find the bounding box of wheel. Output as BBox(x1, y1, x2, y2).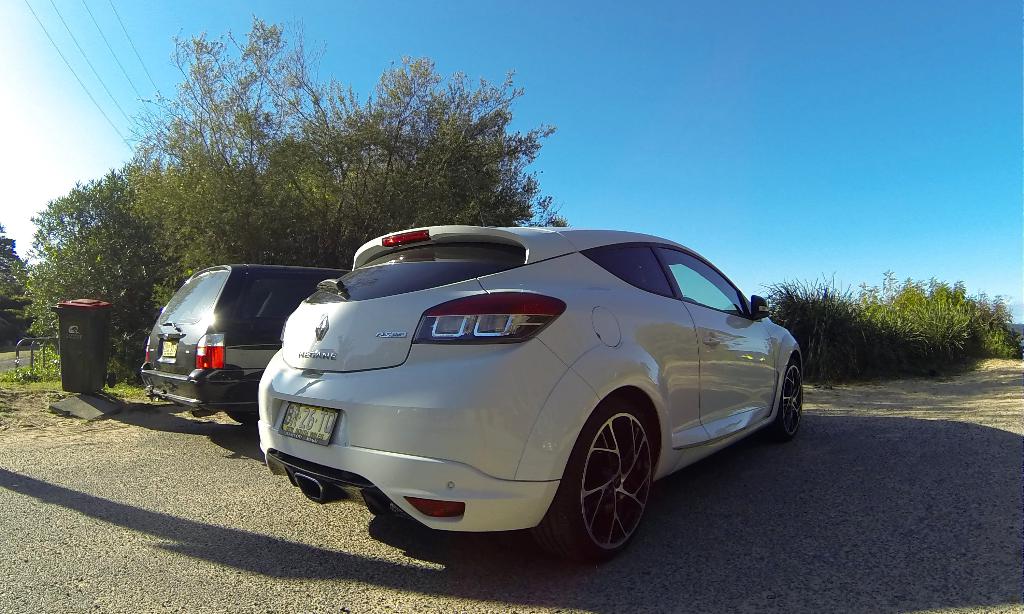
BBox(771, 353, 803, 442).
